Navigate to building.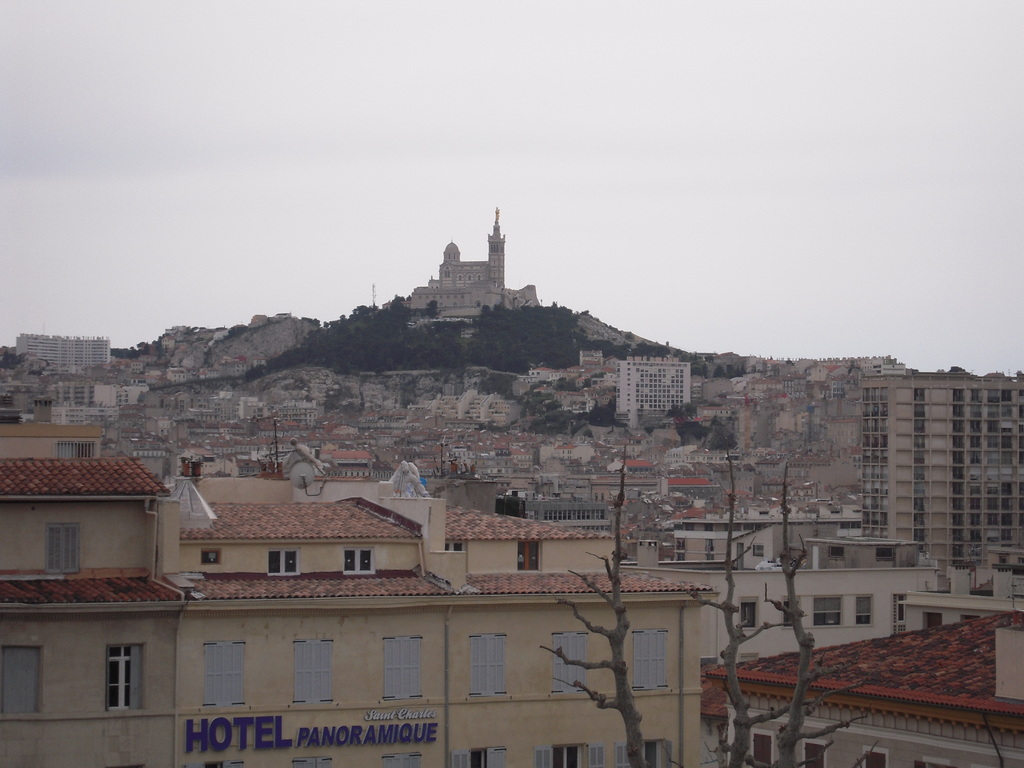
Navigation target: (867,381,1023,568).
